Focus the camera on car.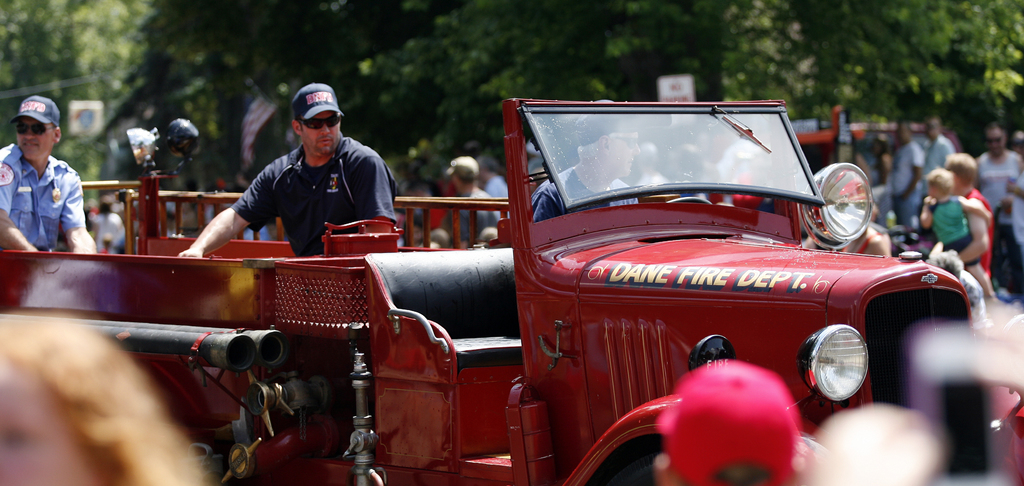
Focus region: (18, 95, 980, 485).
